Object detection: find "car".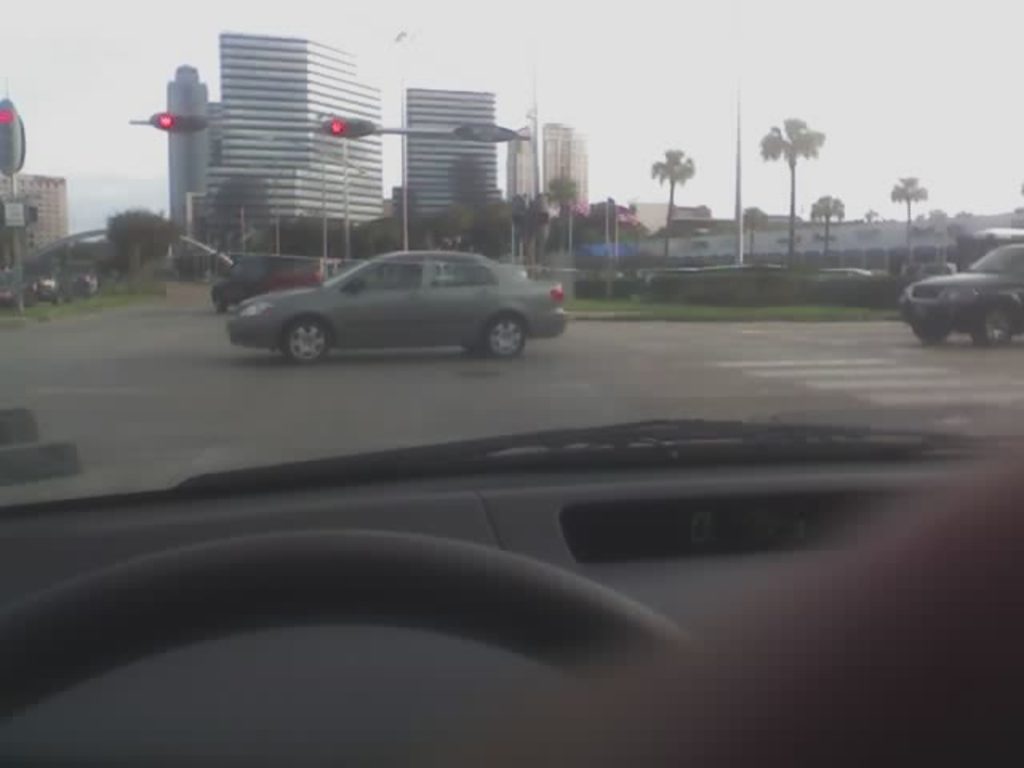
(898, 242, 1022, 341).
